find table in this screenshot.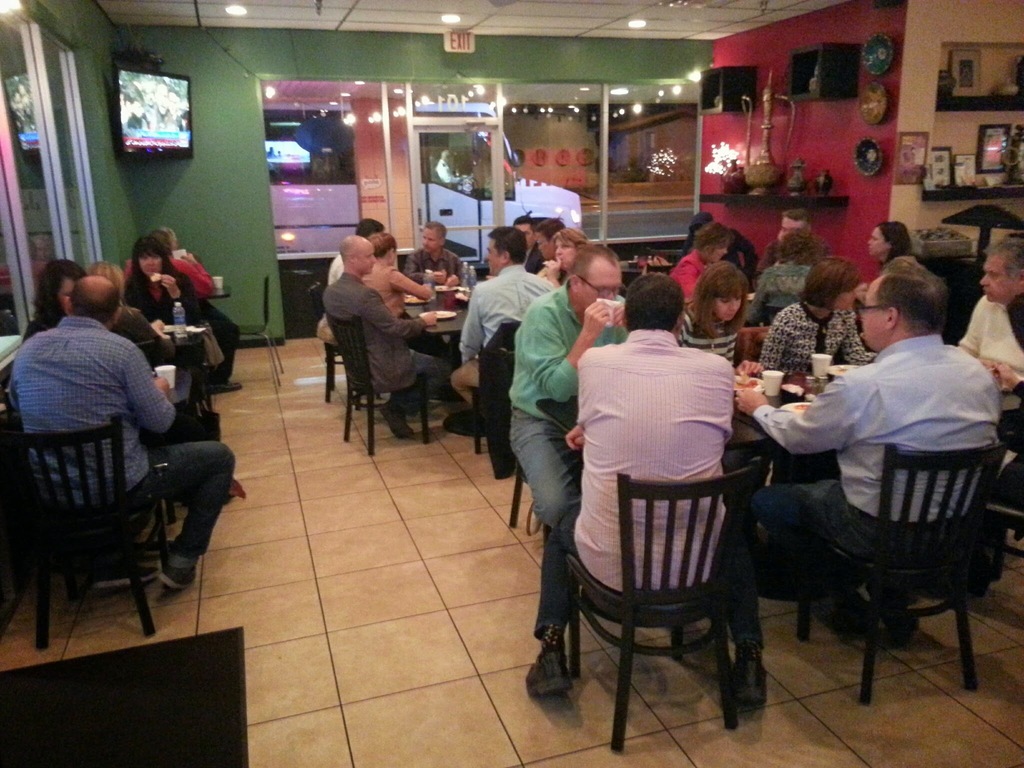
The bounding box for table is 125,314,216,414.
